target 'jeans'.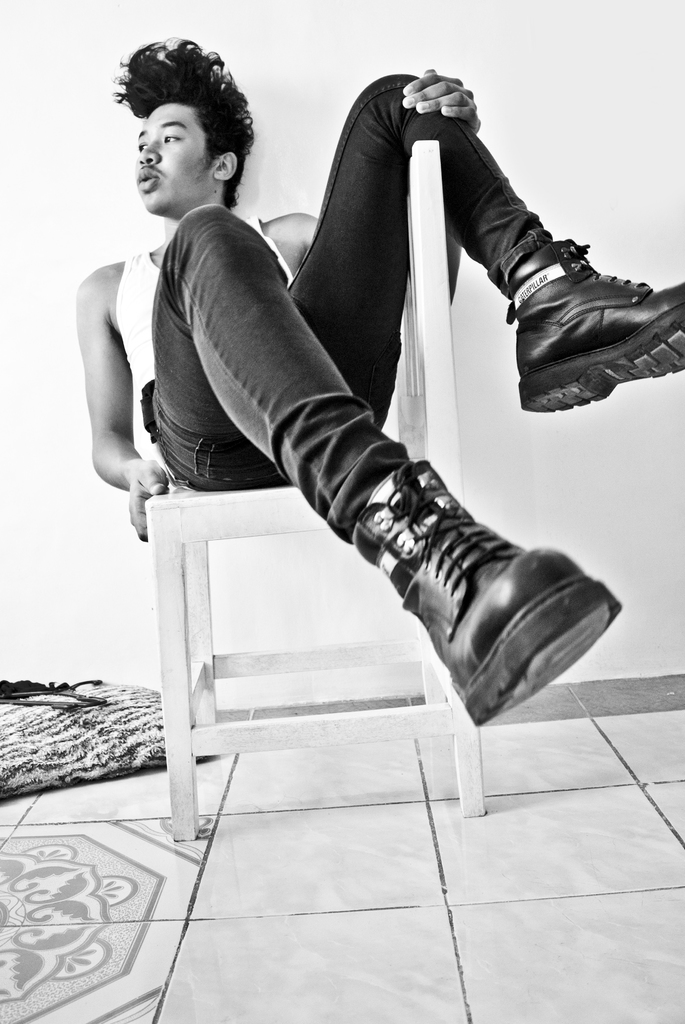
Target region: bbox(145, 71, 545, 494).
